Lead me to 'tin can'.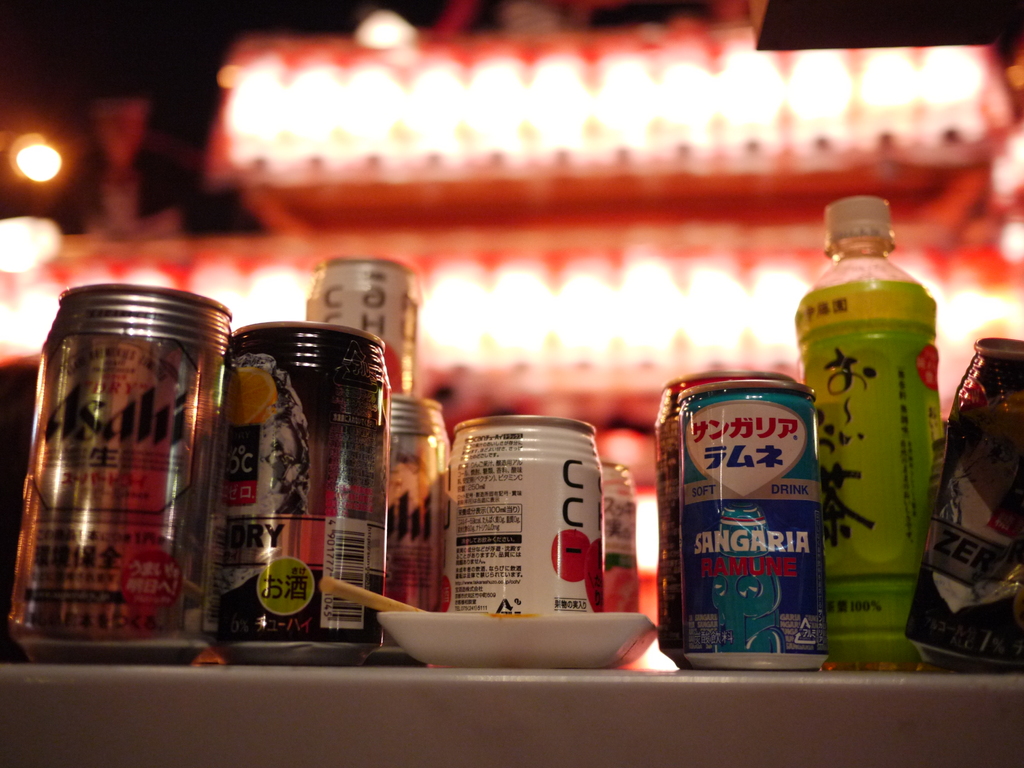
Lead to 299:254:425:392.
